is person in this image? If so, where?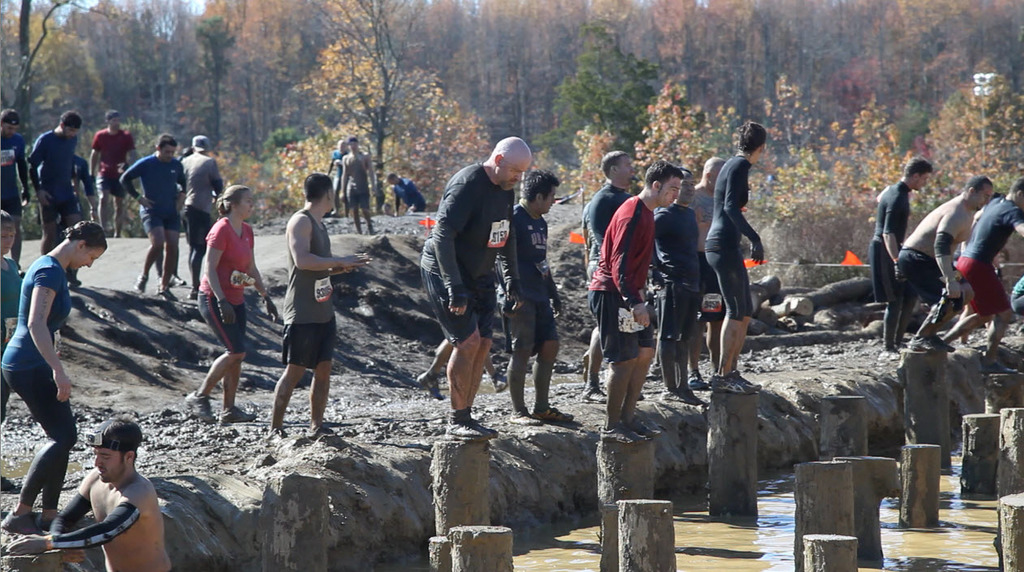
Yes, at (left=426, top=128, right=543, bottom=424).
